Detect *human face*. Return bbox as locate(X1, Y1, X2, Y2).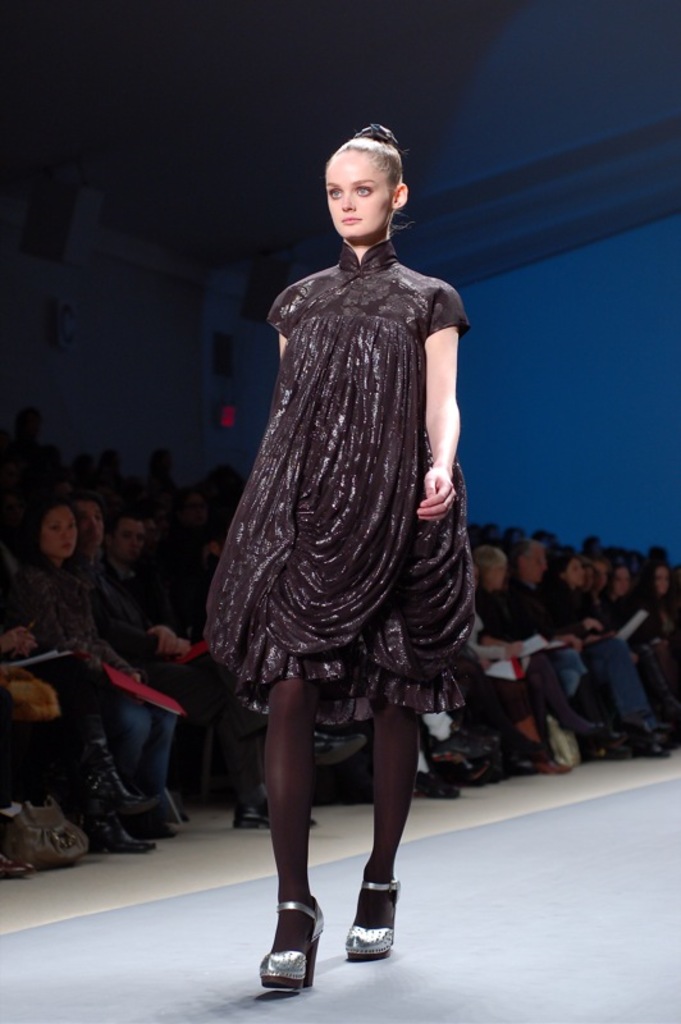
locate(78, 504, 101, 550).
